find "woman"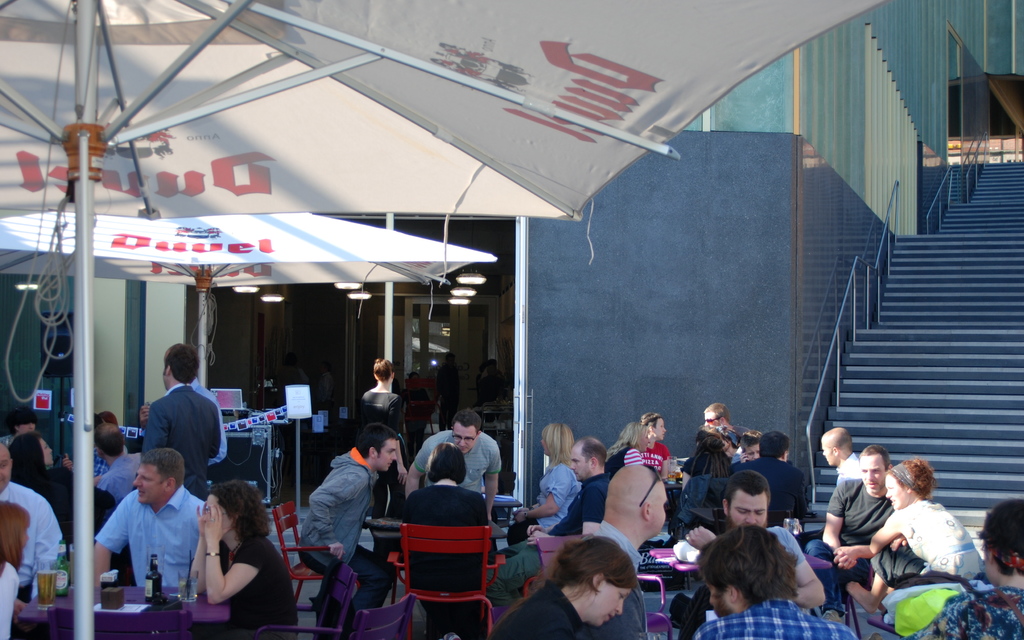
pyautogui.locateOnScreen(404, 442, 497, 639)
